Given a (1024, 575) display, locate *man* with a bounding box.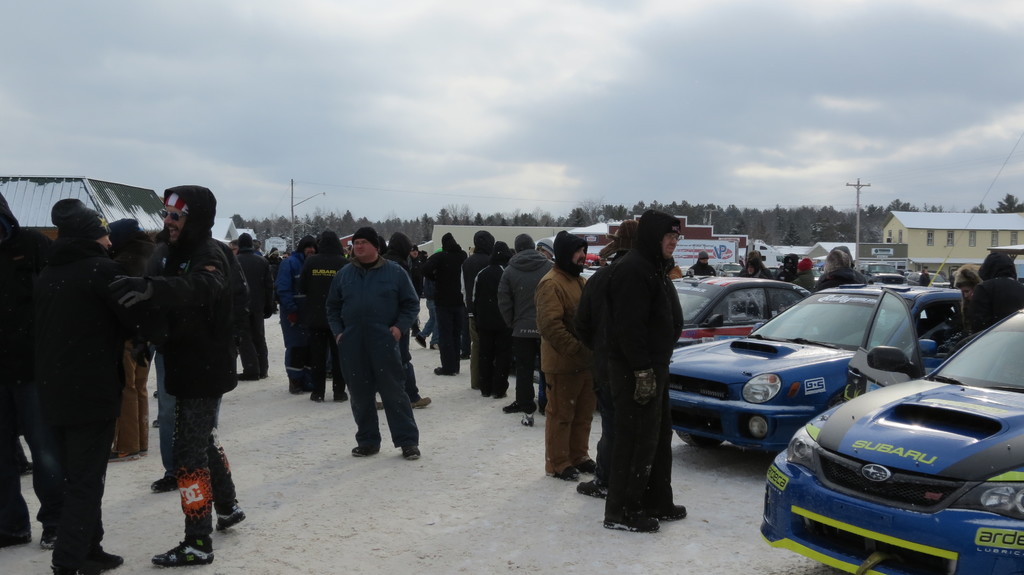
Located: [379, 232, 433, 410].
